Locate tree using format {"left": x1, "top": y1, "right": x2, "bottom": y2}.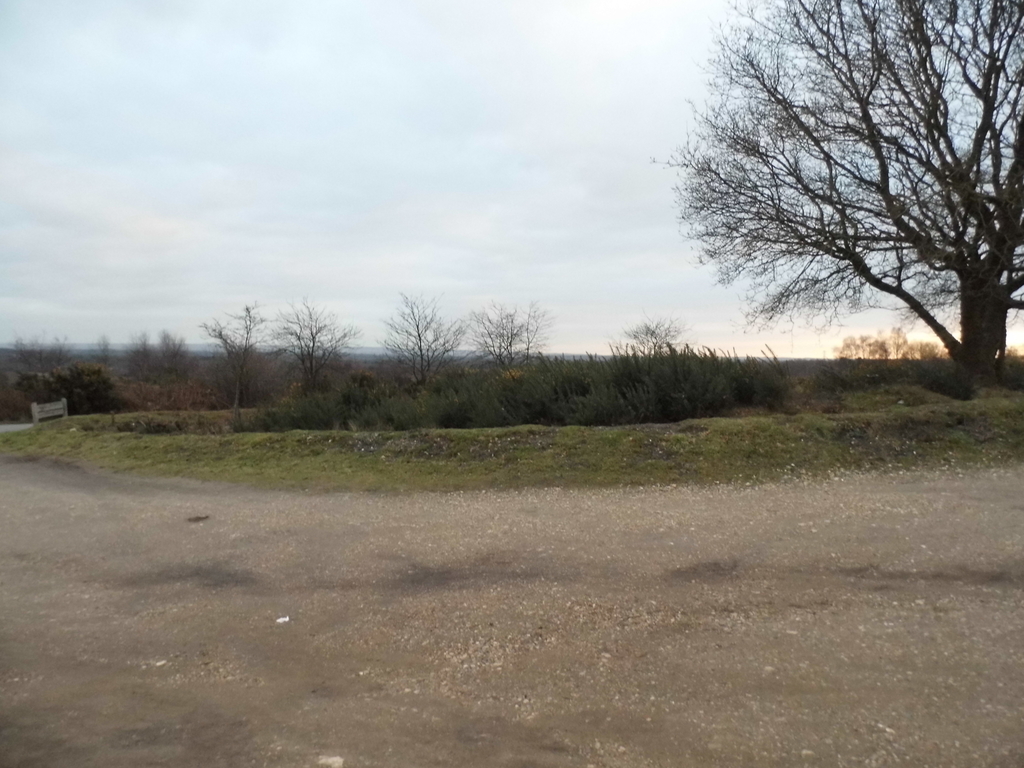
{"left": 666, "top": 28, "right": 1007, "bottom": 413}.
